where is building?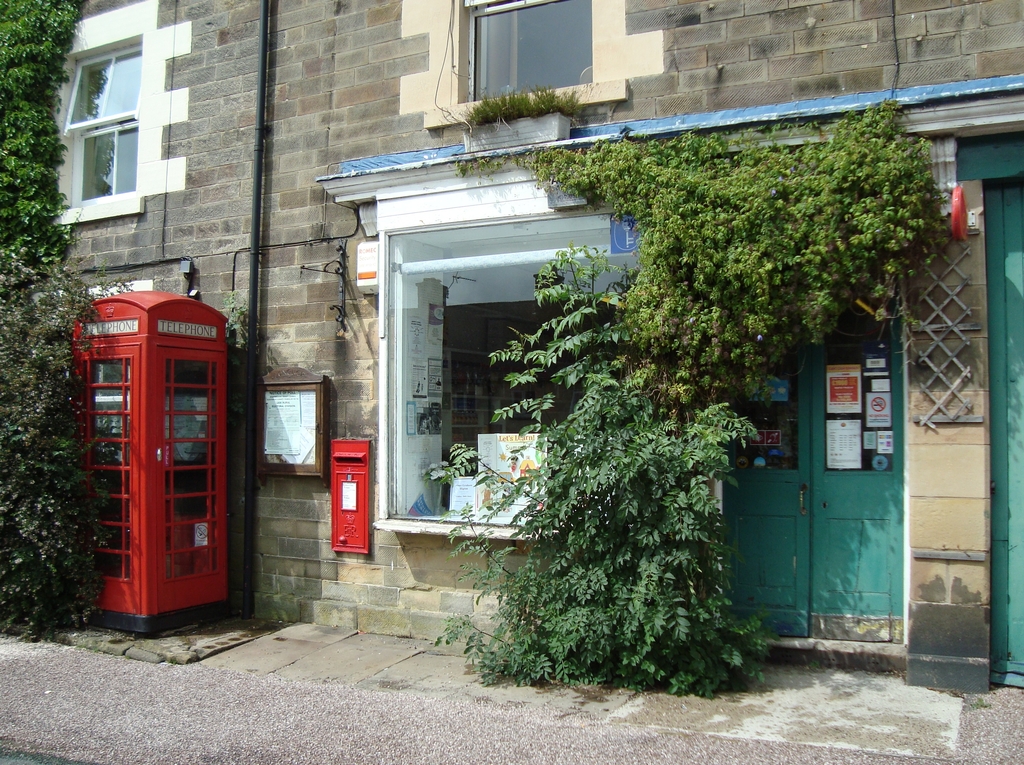
(0, 0, 1023, 698).
